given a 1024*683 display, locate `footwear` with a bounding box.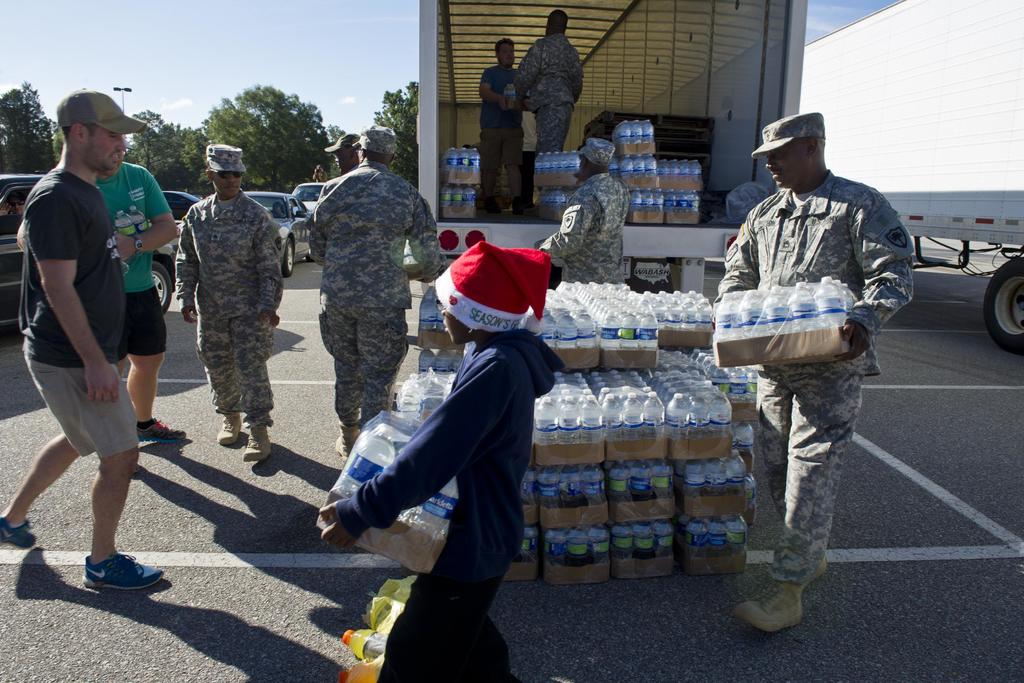
Located: 135 415 188 443.
